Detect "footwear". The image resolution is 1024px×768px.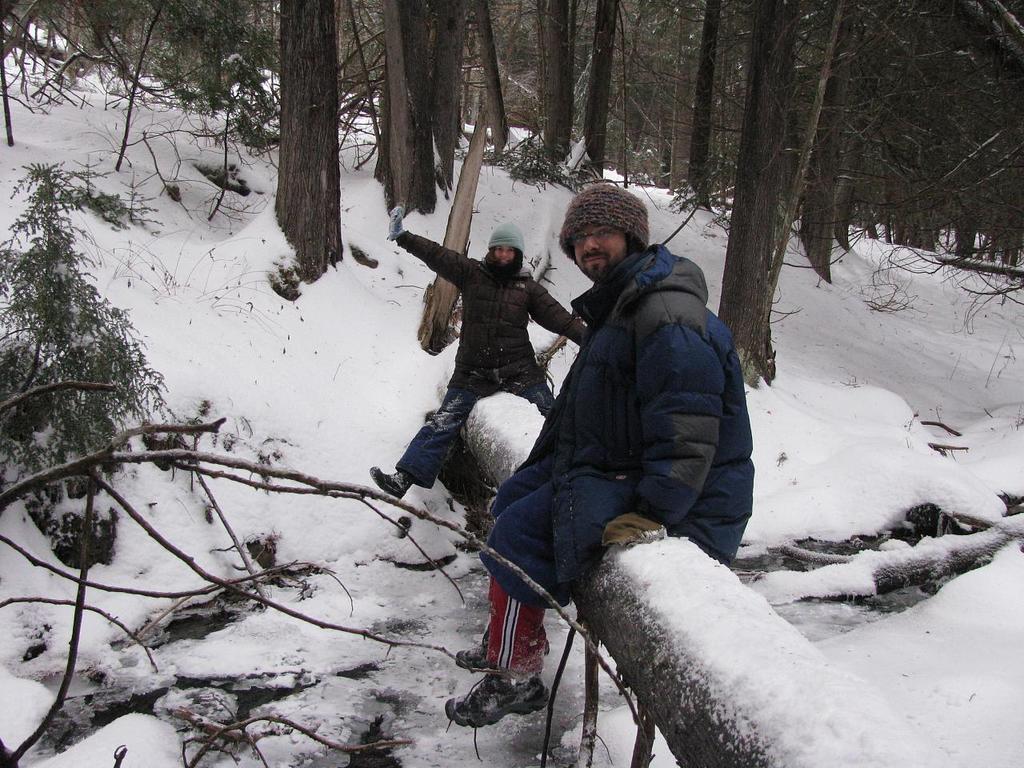
370:464:408:498.
